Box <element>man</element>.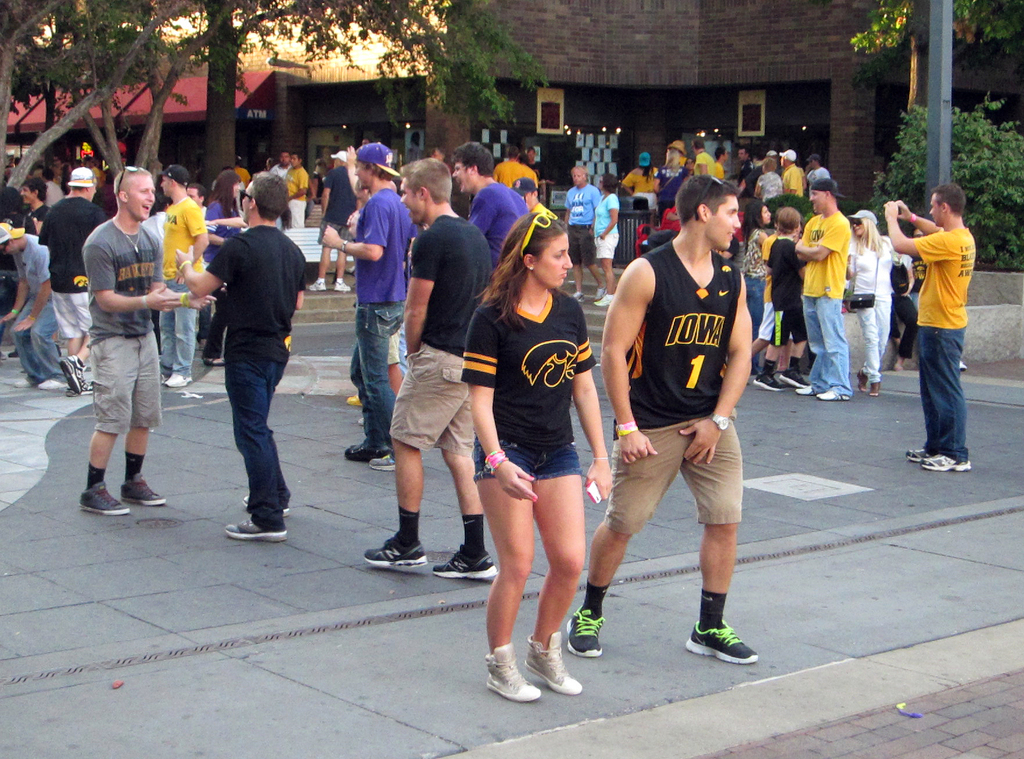
crop(36, 164, 105, 395).
